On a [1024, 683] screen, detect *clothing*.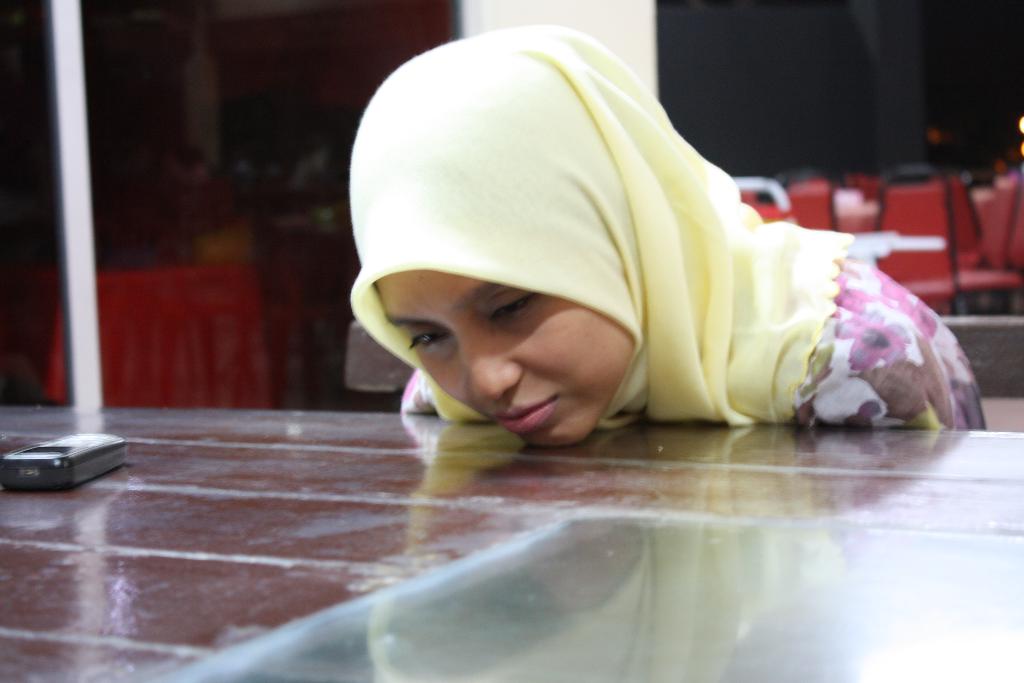
bbox(337, 28, 932, 454).
